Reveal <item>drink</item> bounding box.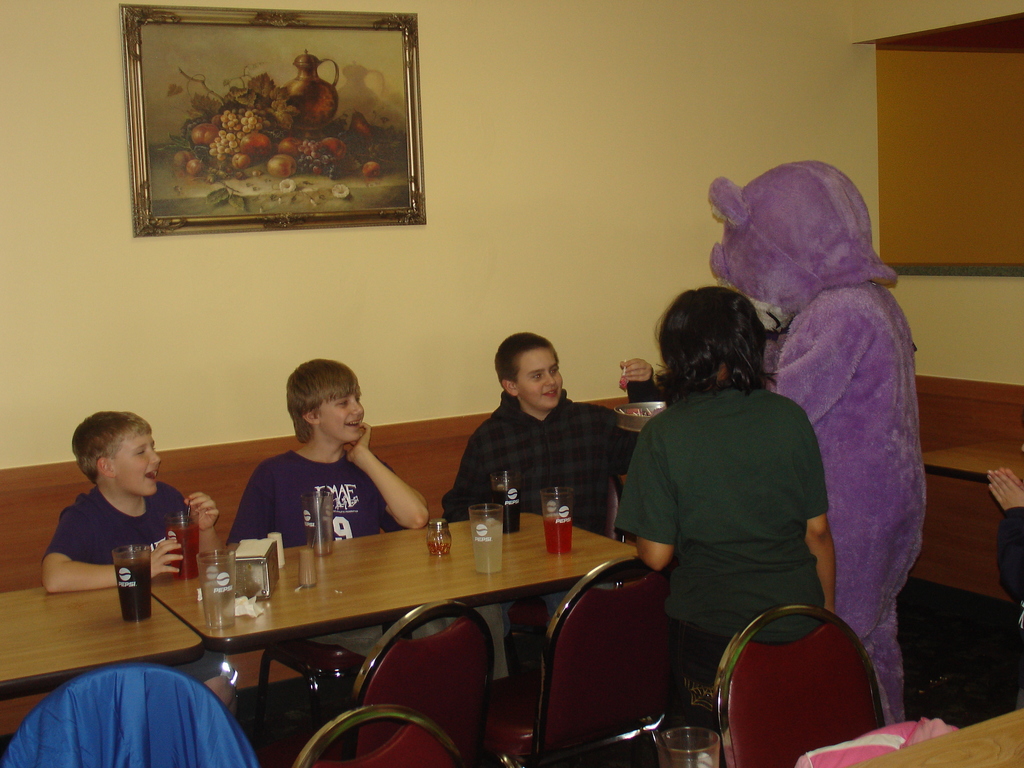
Revealed: 489,490,522,533.
